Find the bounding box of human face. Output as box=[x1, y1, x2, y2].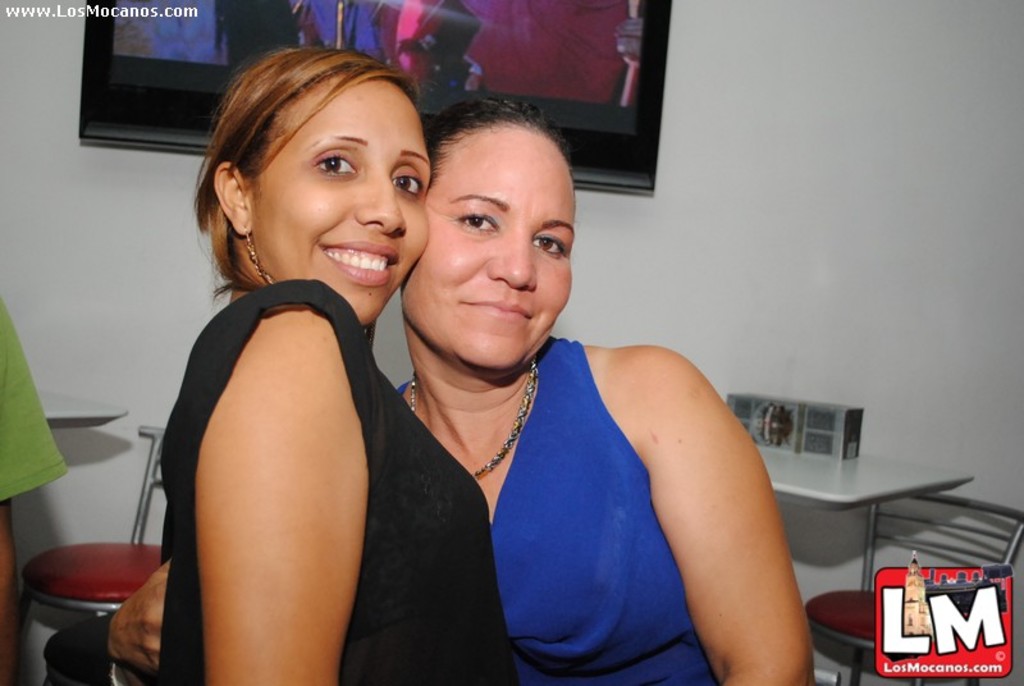
box=[399, 123, 579, 372].
